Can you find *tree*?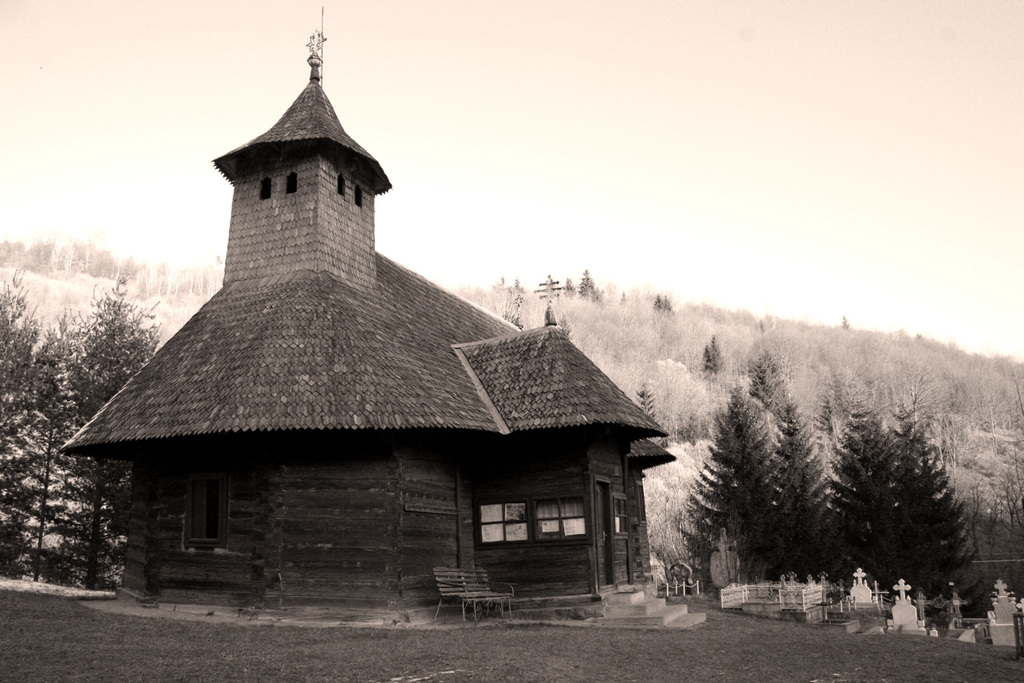
Yes, bounding box: bbox=[496, 274, 507, 298].
